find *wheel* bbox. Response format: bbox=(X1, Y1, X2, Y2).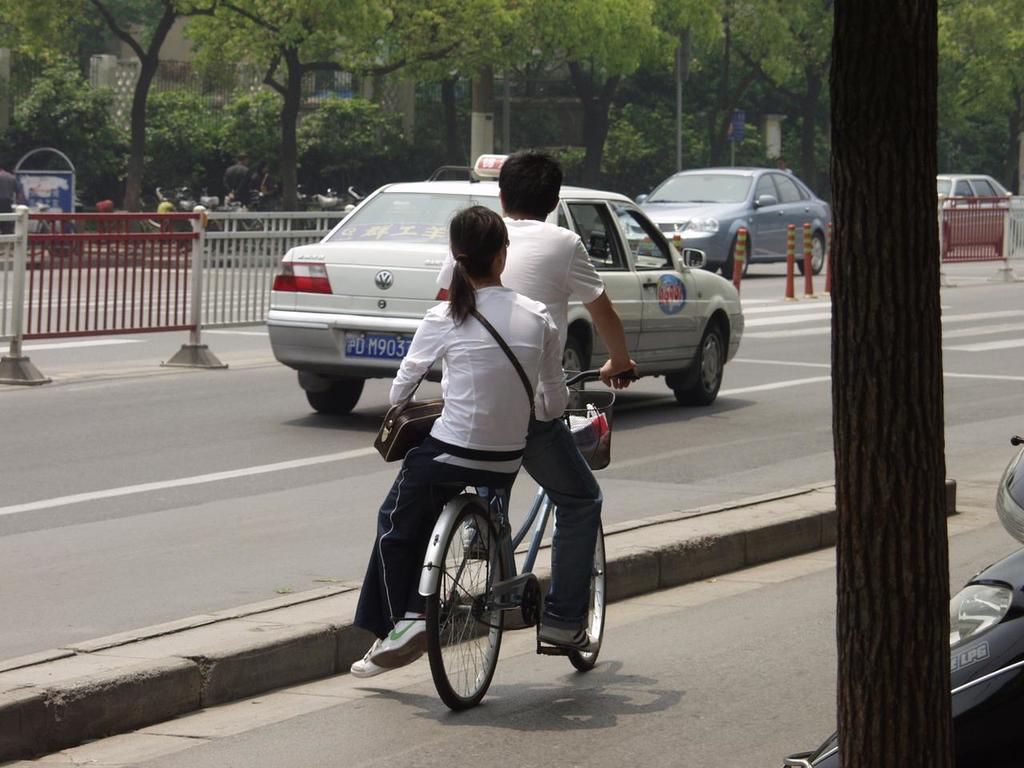
bbox=(567, 523, 606, 674).
